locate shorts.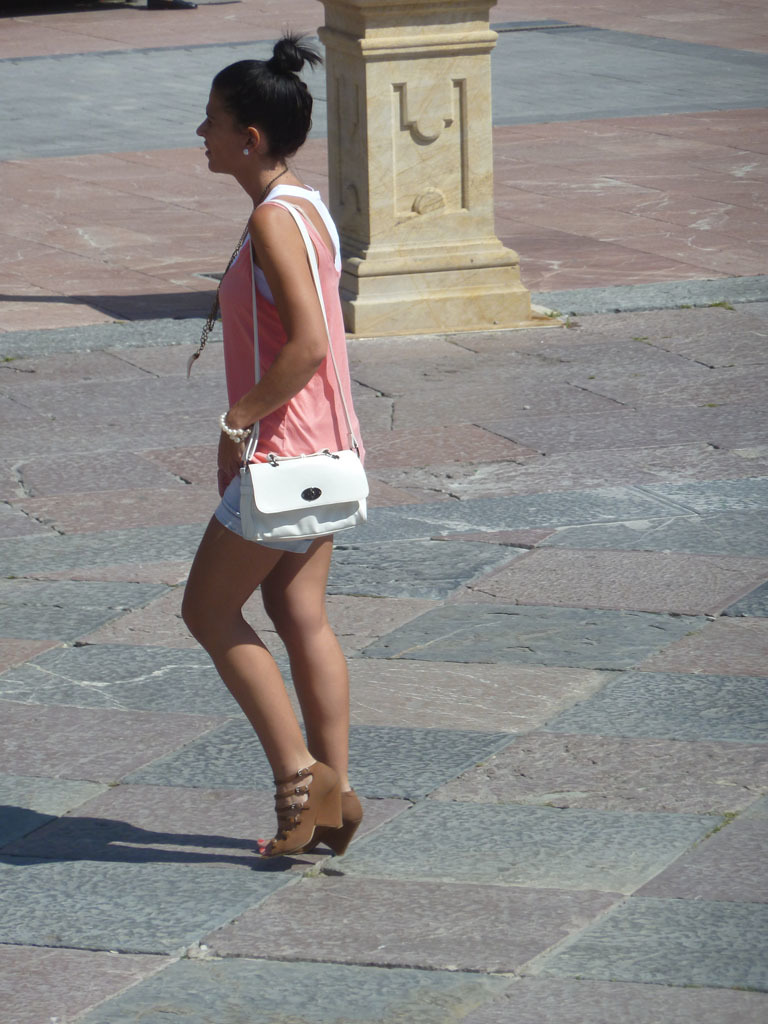
Bounding box: 185,436,370,563.
